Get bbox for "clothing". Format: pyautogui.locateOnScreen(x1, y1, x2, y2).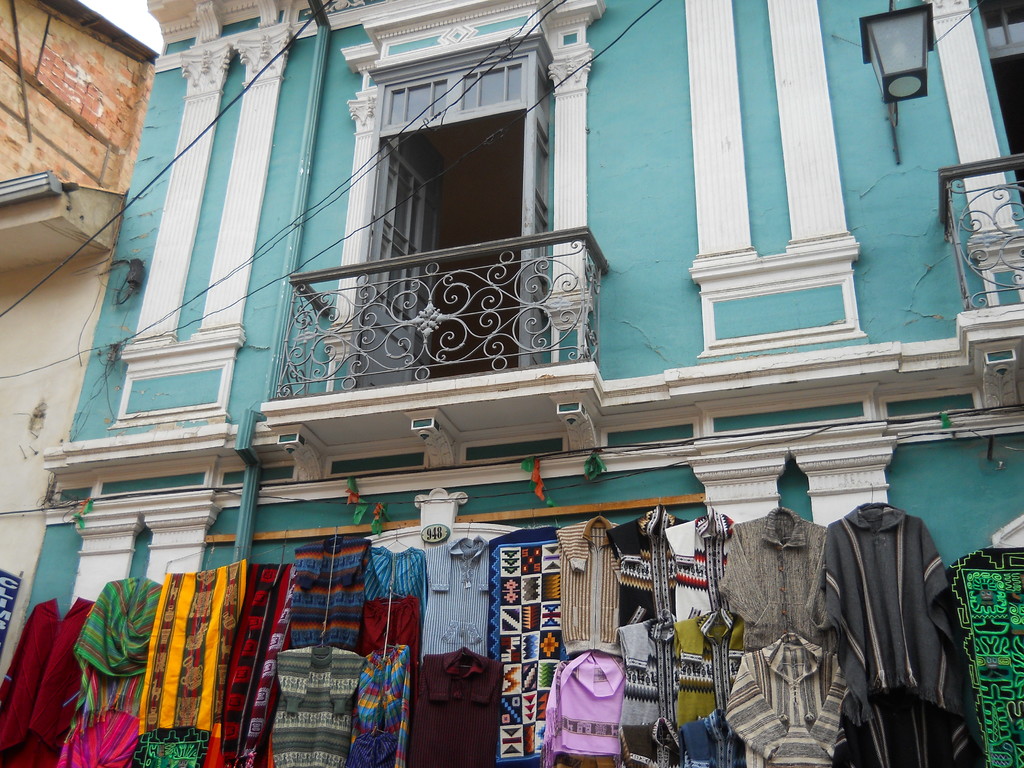
pyautogui.locateOnScreen(723, 633, 850, 767).
